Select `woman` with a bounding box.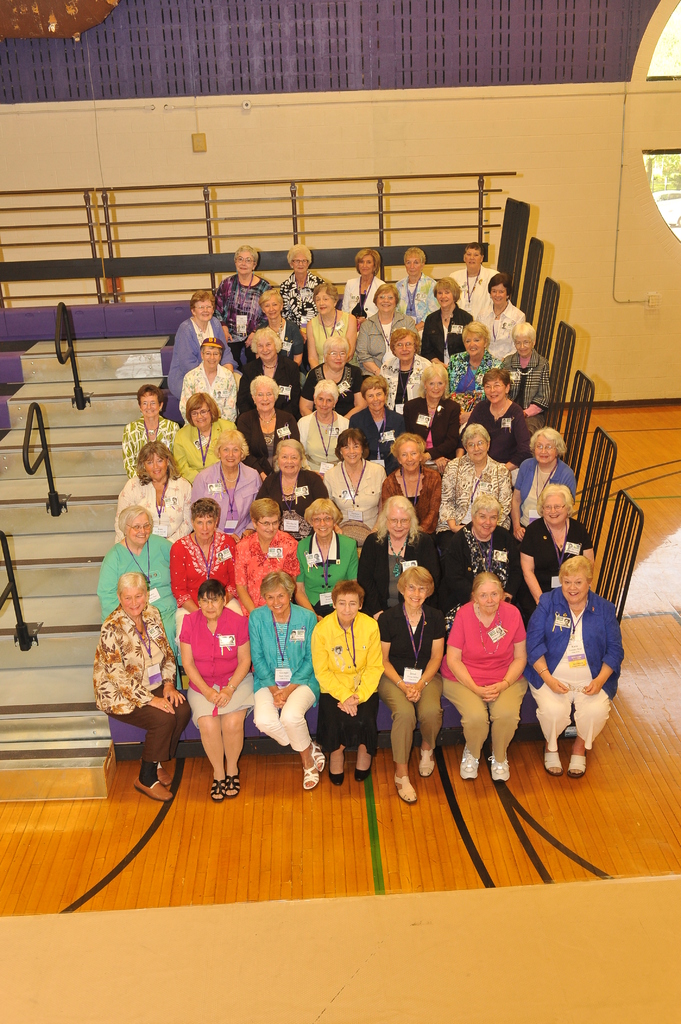
locate(231, 372, 300, 486).
